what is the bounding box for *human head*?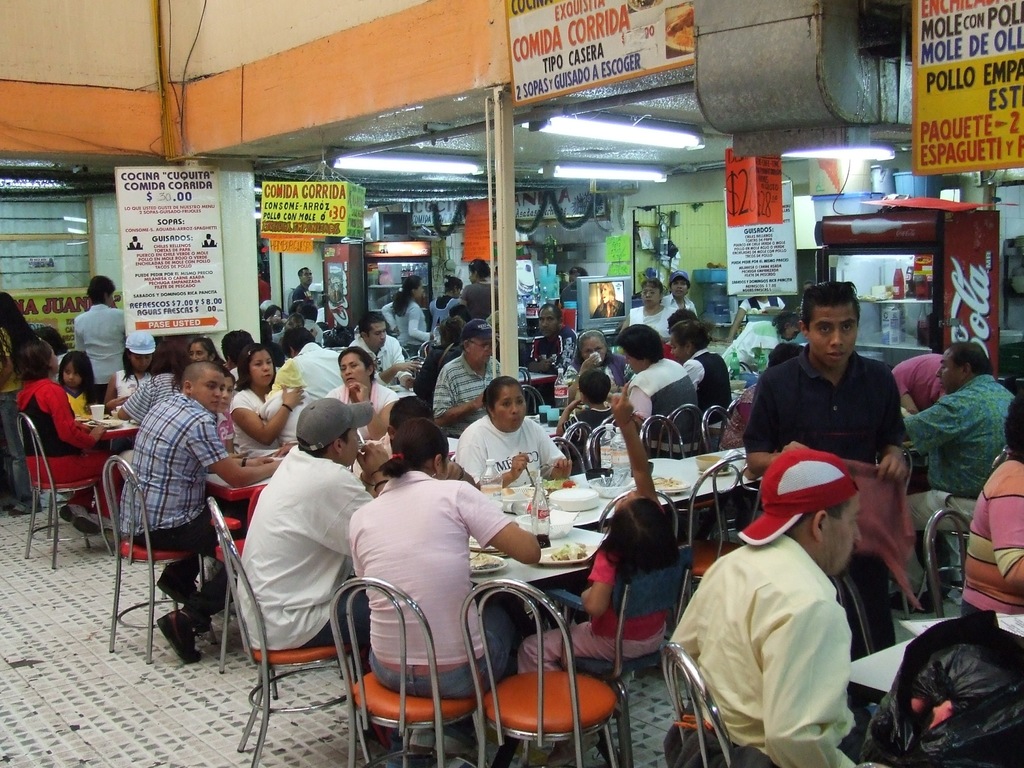
{"left": 297, "top": 301, "right": 318, "bottom": 325}.
